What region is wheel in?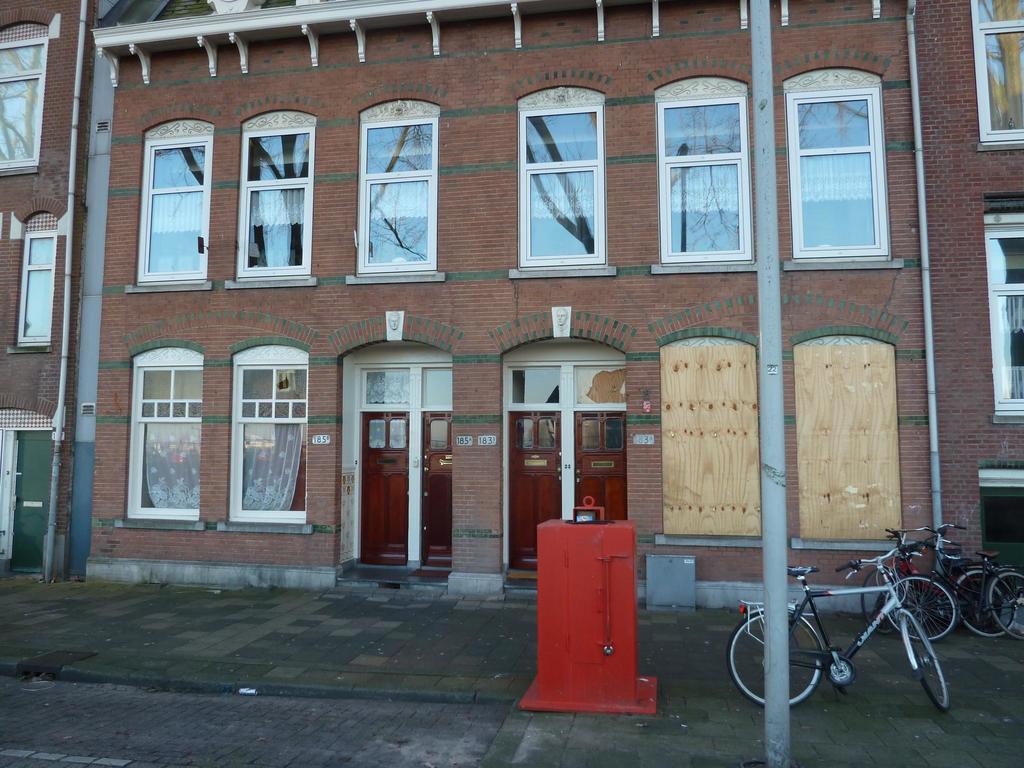
detection(742, 622, 847, 711).
